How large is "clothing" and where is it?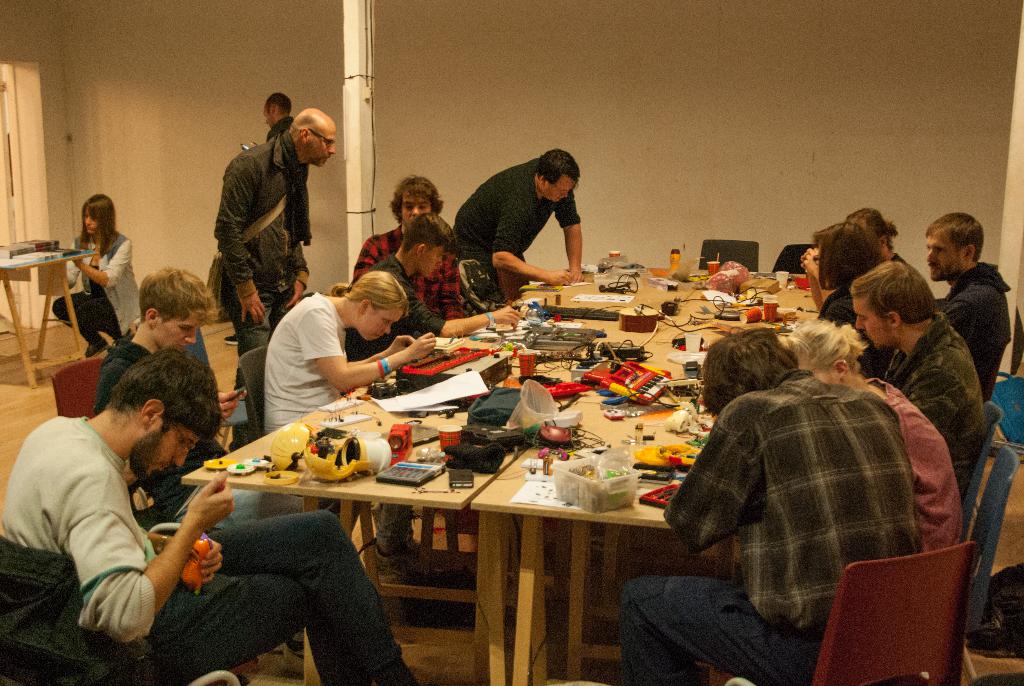
Bounding box: {"left": 268, "top": 115, "right": 292, "bottom": 146}.
